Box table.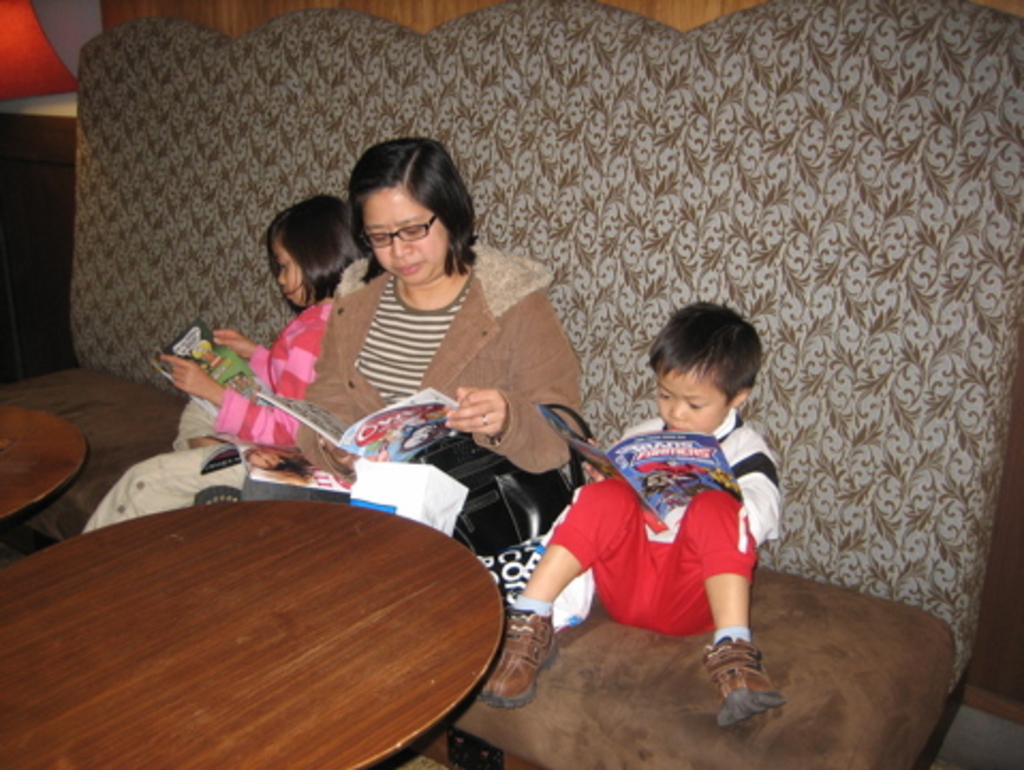
crop(0, 462, 552, 769).
